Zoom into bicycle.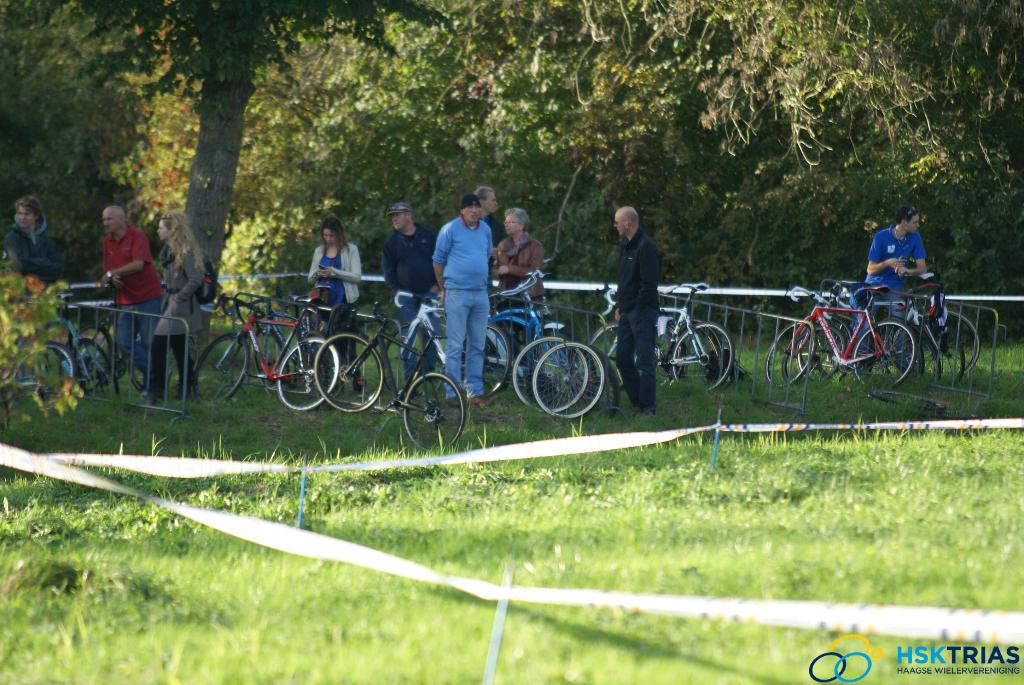
Zoom target: <bbox>838, 286, 991, 370</bbox>.
